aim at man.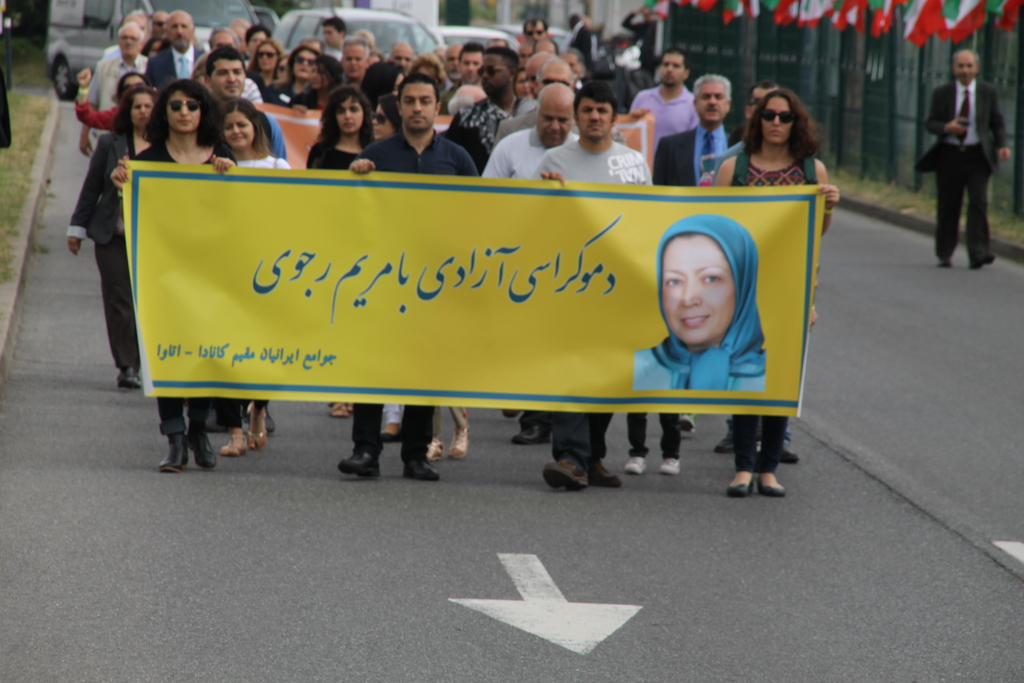
Aimed at <bbox>204, 44, 287, 161</bbox>.
